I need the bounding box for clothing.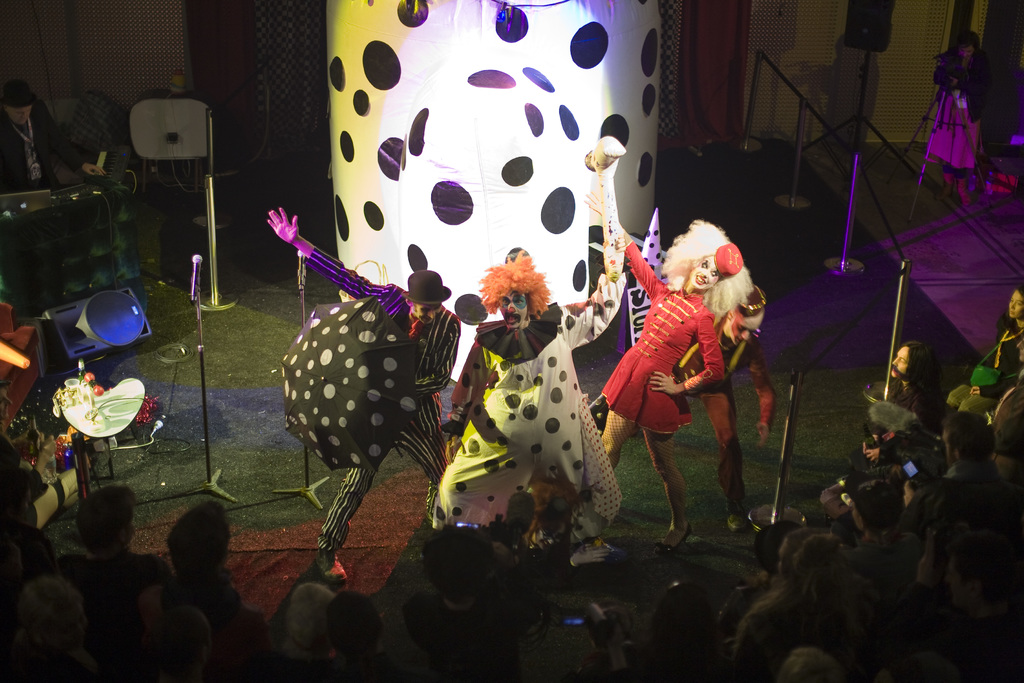
Here it is: l=0, t=97, r=88, b=193.
